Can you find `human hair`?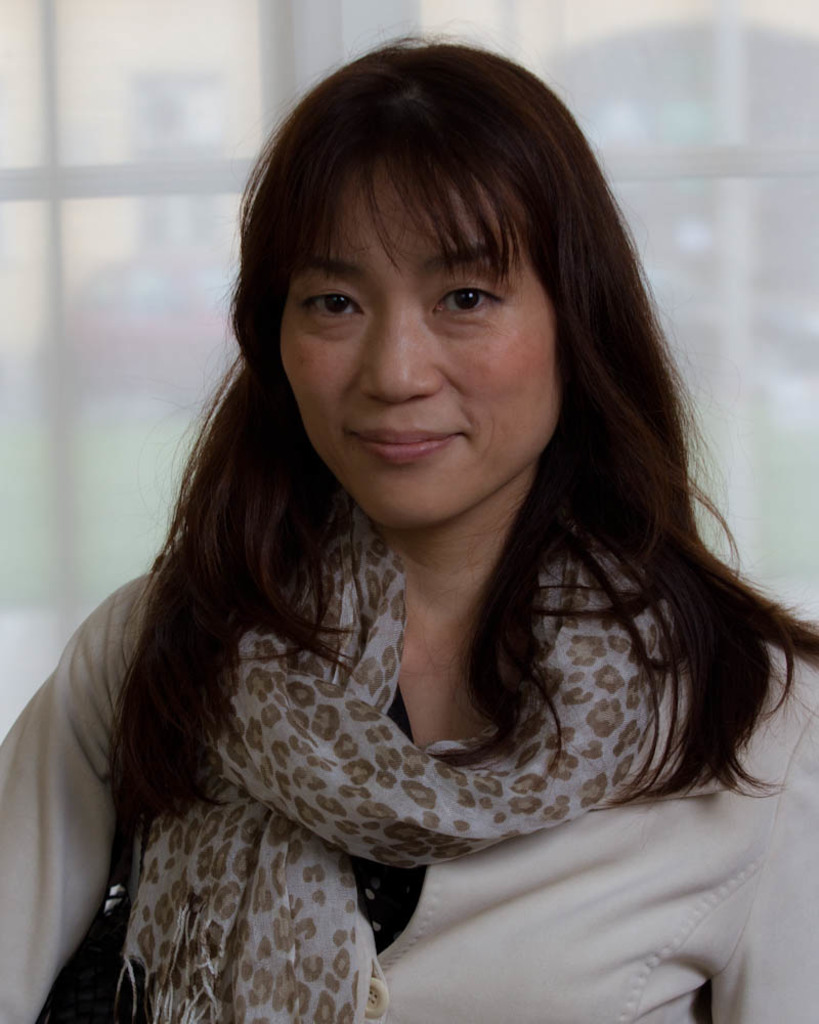
Yes, bounding box: rect(116, 59, 733, 807).
